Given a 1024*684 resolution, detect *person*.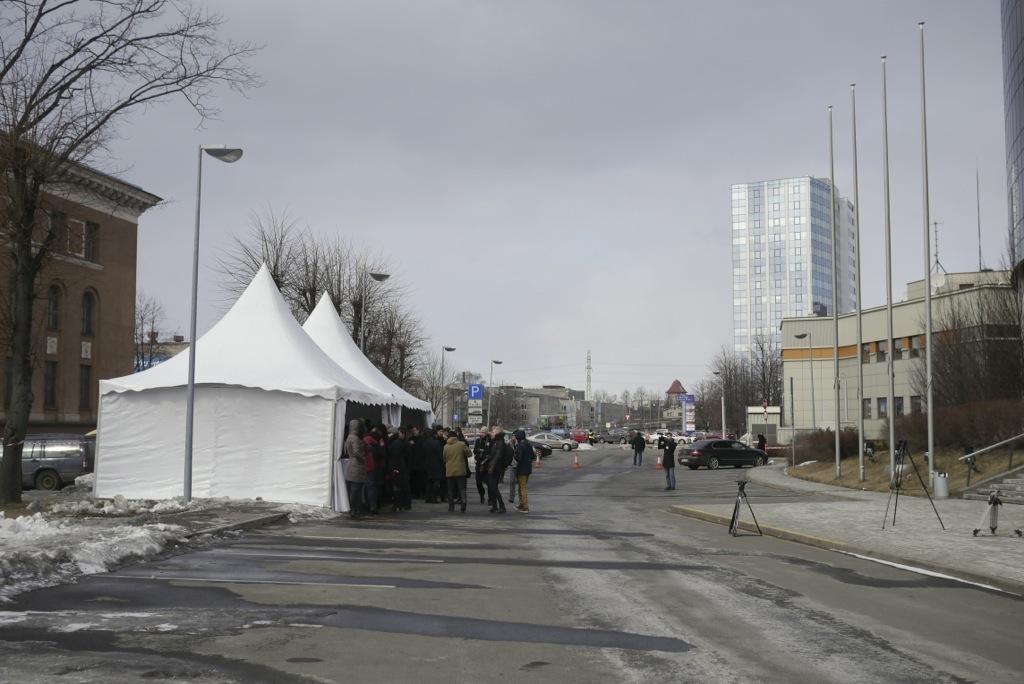
select_region(654, 436, 684, 495).
